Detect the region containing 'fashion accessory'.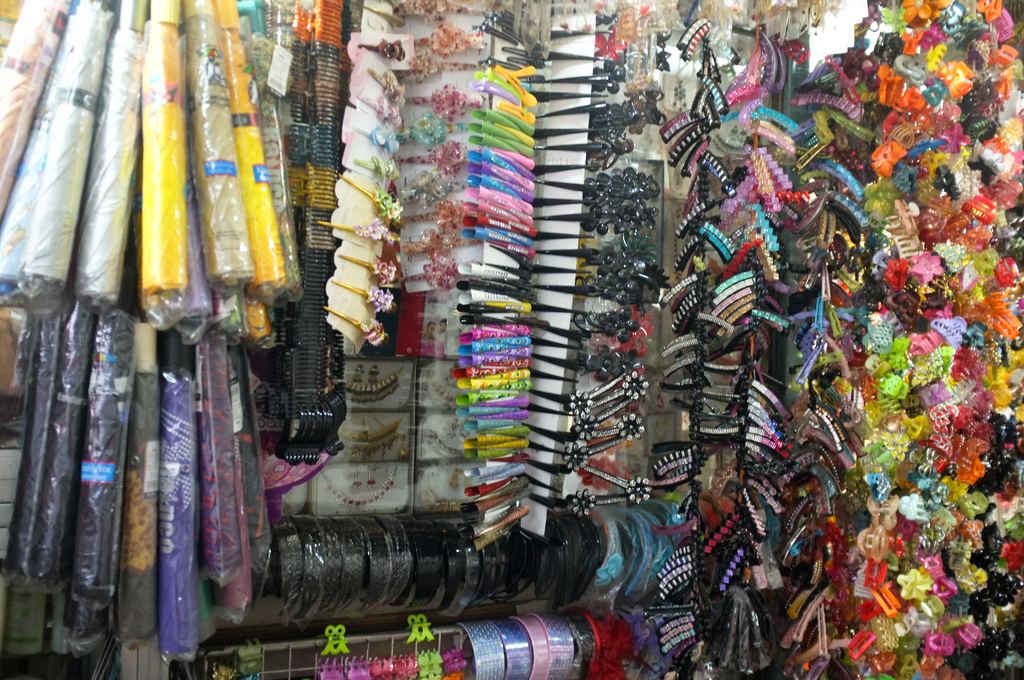
left=677, top=17, right=708, bottom=49.
